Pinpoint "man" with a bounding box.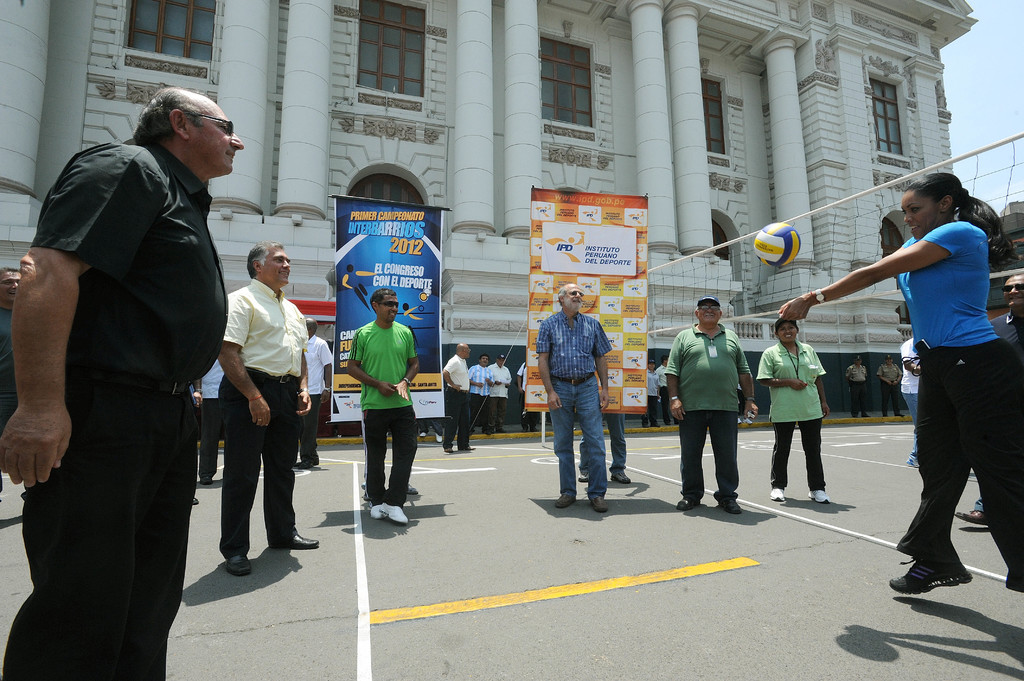
(349,290,419,524).
